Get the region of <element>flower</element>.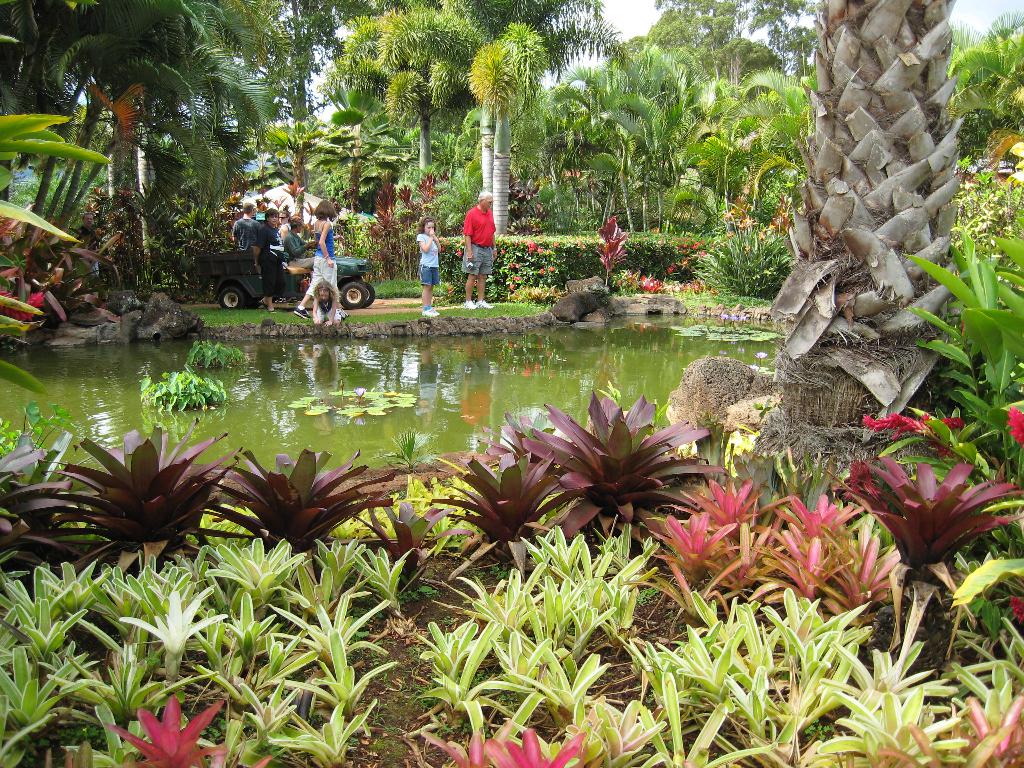
[1009,593,1023,623].
